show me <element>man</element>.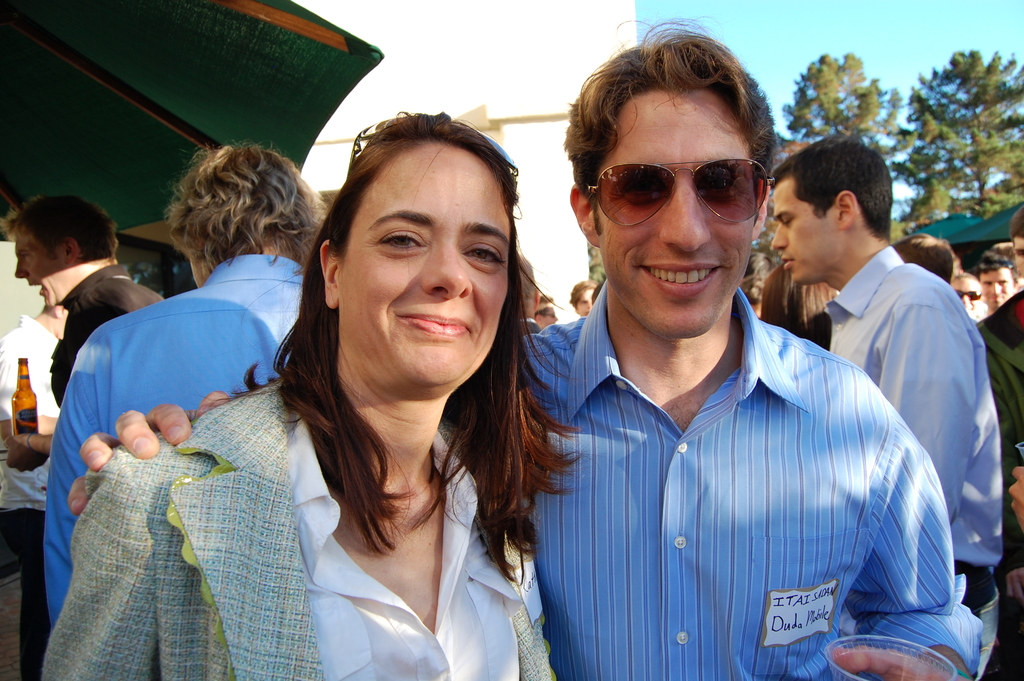
<element>man</element> is here: [left=70, top=12, right=986, bottom=680].
